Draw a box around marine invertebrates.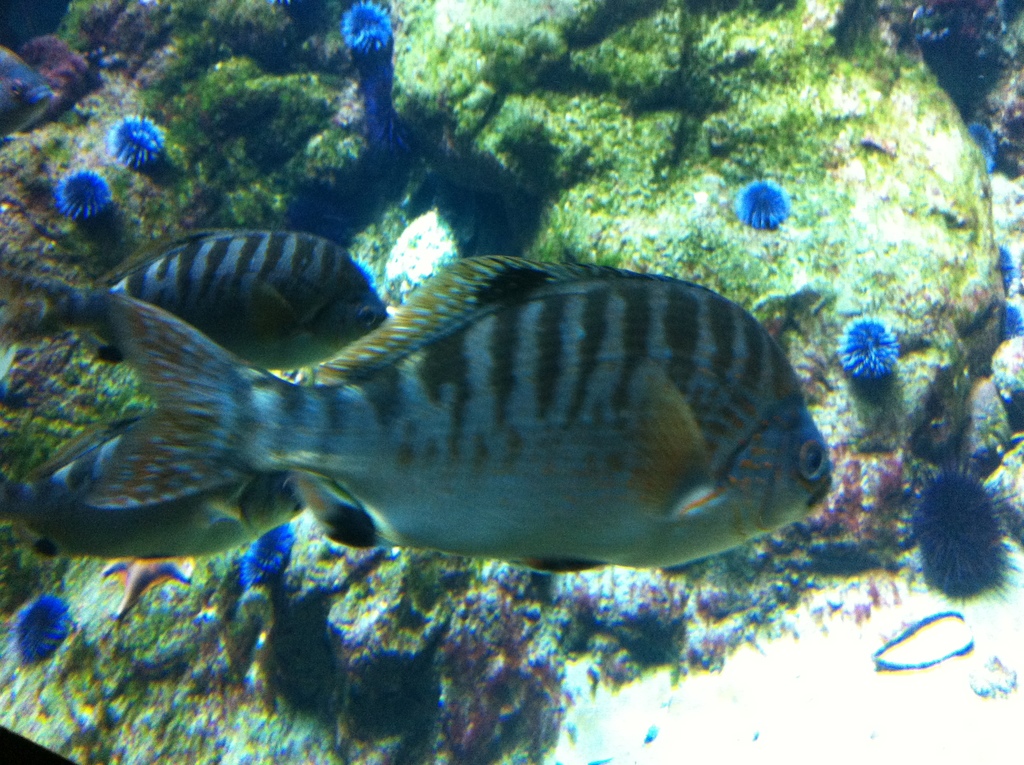
detection(1001, 236, 1017, 293).
